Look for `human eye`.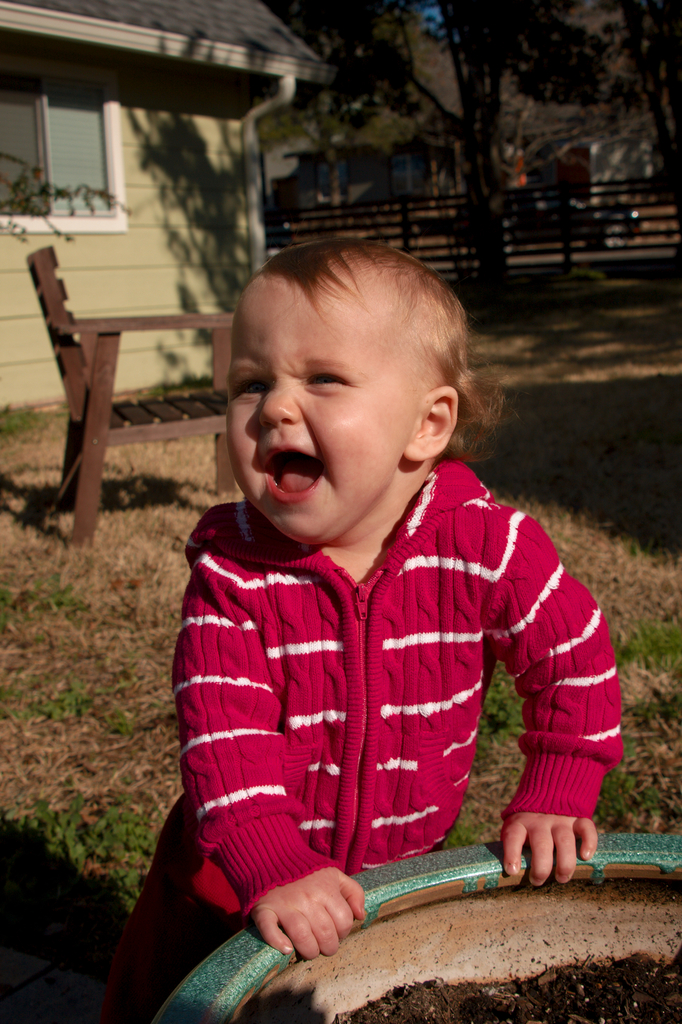
Found: 233:376:276:402.
